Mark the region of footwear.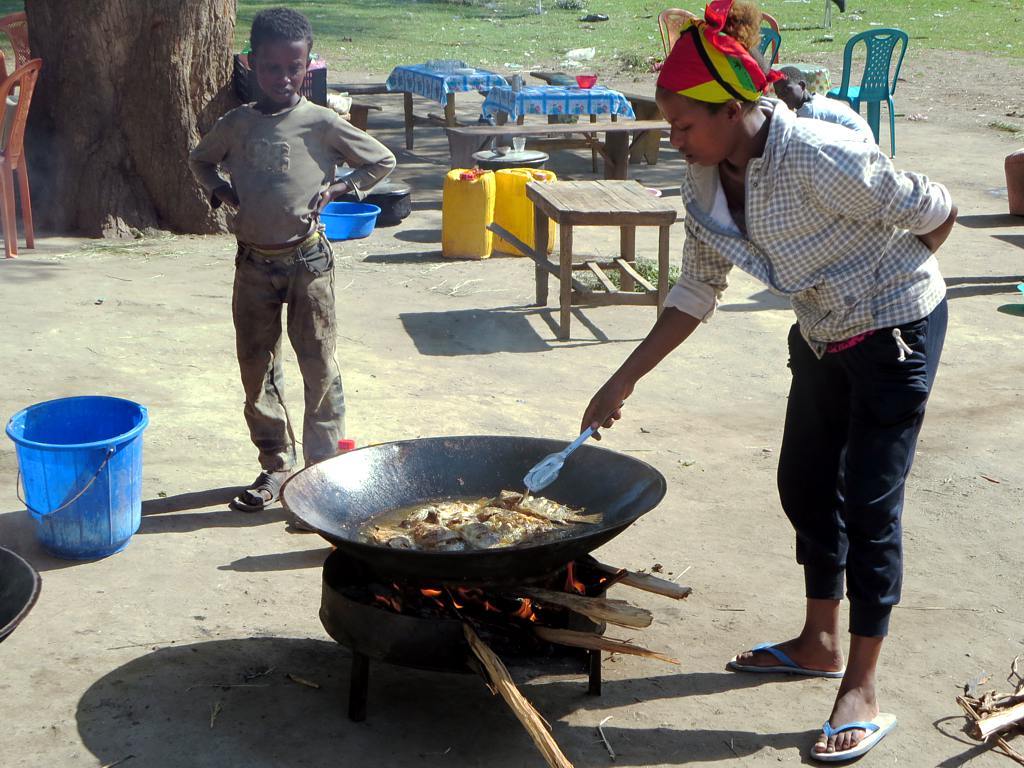
Region: <region>723, 640, 856, 678</region>.
